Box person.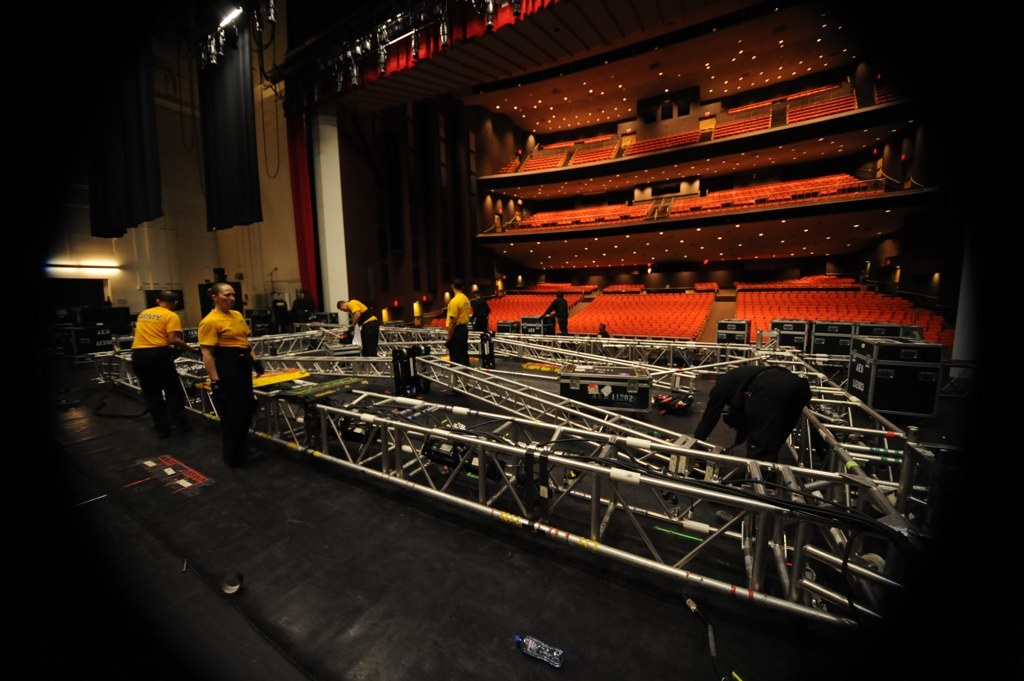
<bbox>132, 290, 187, 443</bbox>.
